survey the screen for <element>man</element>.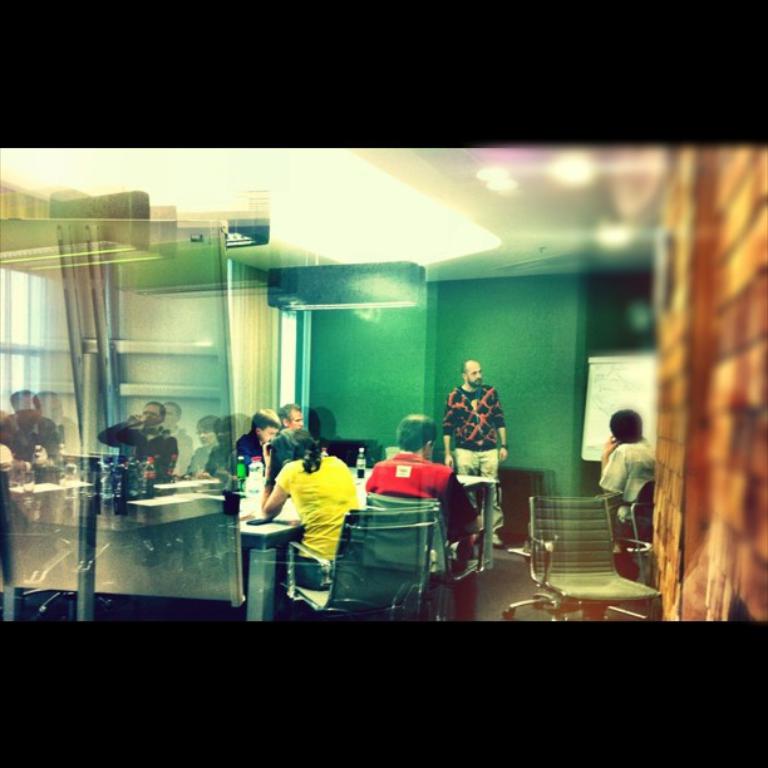
Survey found: x1=596 y1=409 x2=669 y2=587.
